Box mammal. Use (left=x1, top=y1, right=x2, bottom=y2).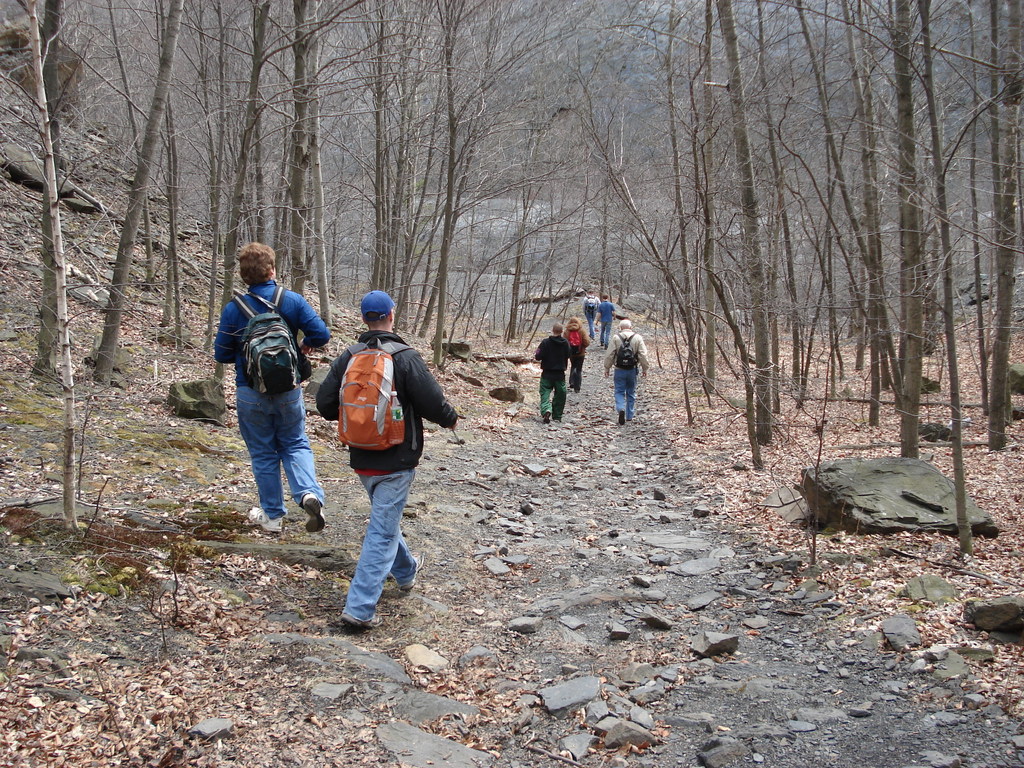
(left=205, top=251, right=312, bottom=506).
